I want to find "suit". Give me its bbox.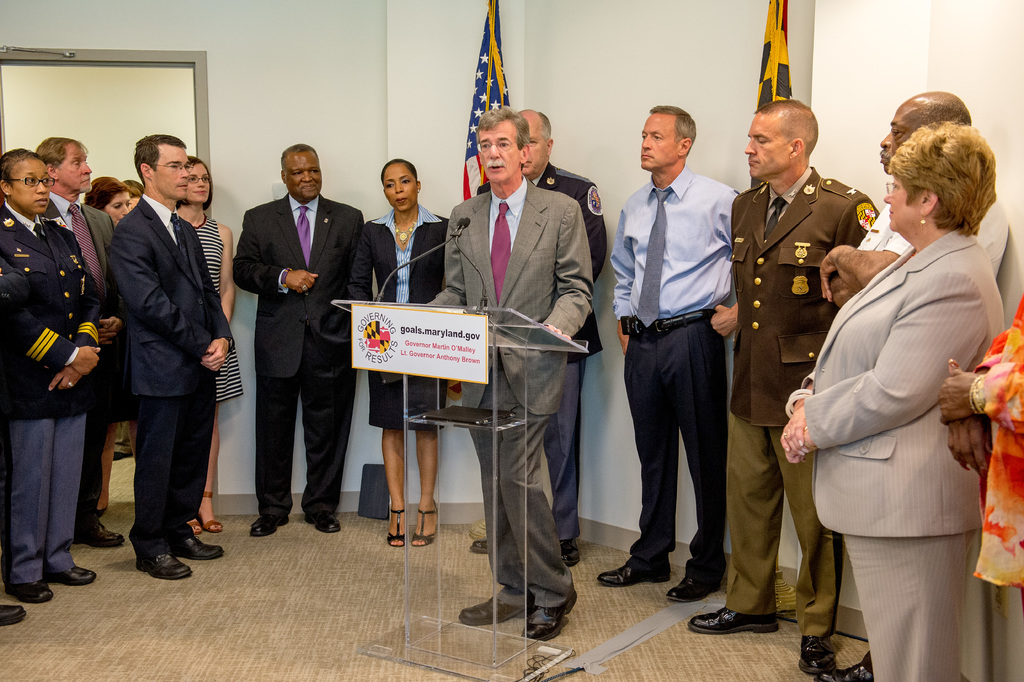
left=800, top=225, right=1004, bottom=681.
